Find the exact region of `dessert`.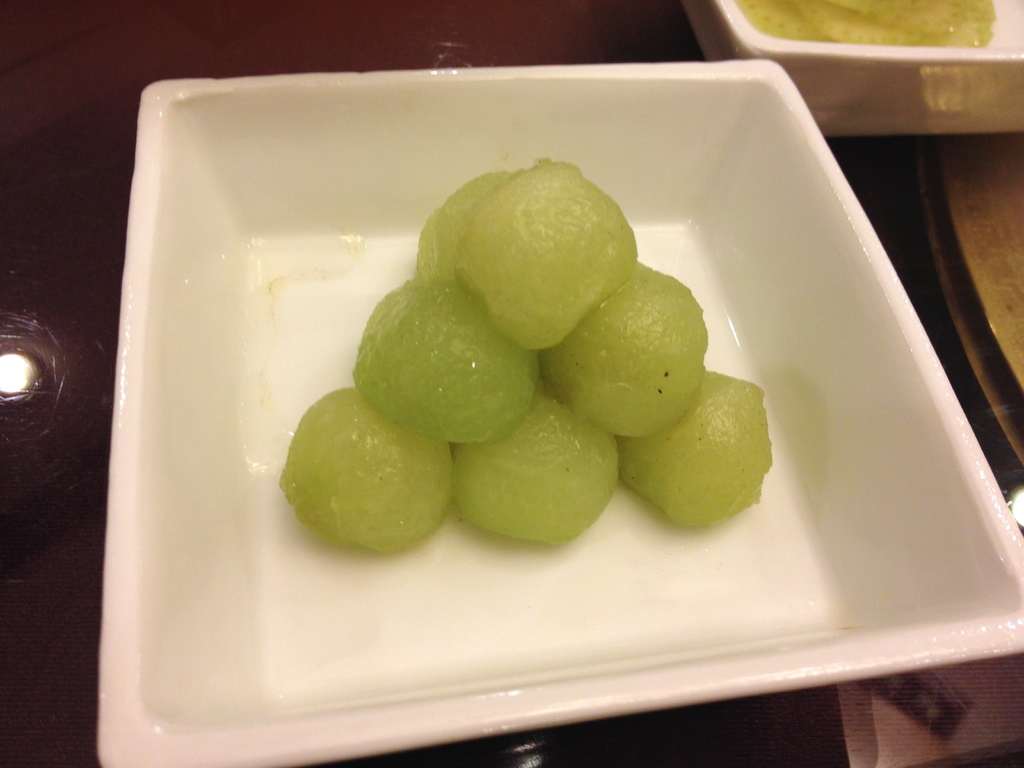
Exact region: bbox(455, 163, 636, 351).
